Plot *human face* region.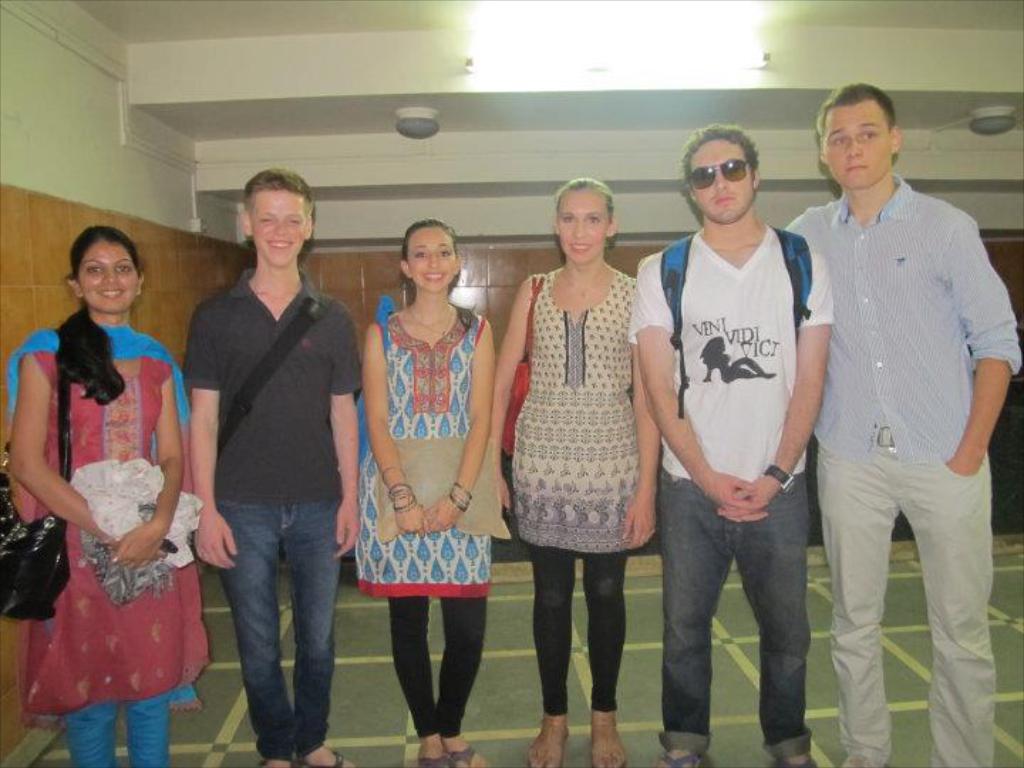
Plotted at <box>684,135,750,226</box>.
